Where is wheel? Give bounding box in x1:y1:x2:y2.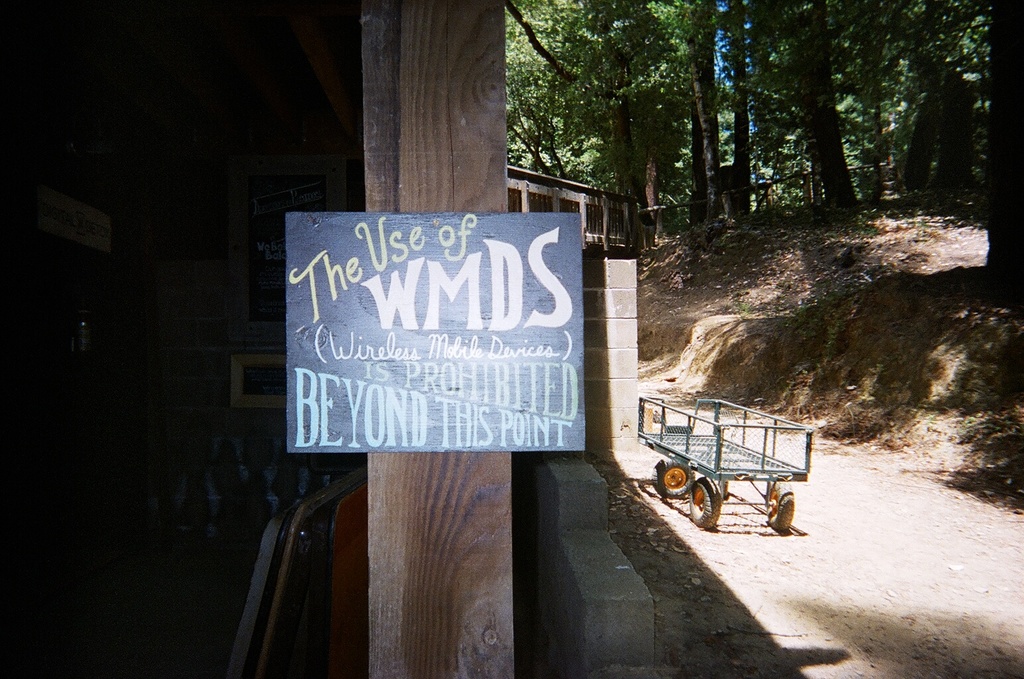
653:462:694:499.
